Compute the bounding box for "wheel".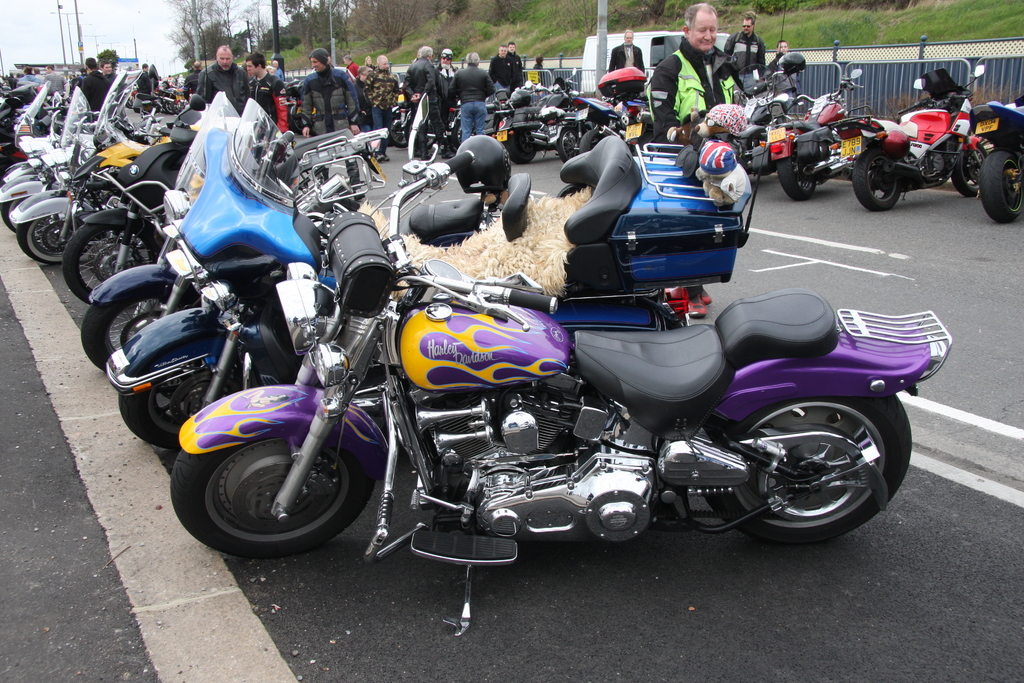
(left=703, top=387, right=909, bottom=539).
